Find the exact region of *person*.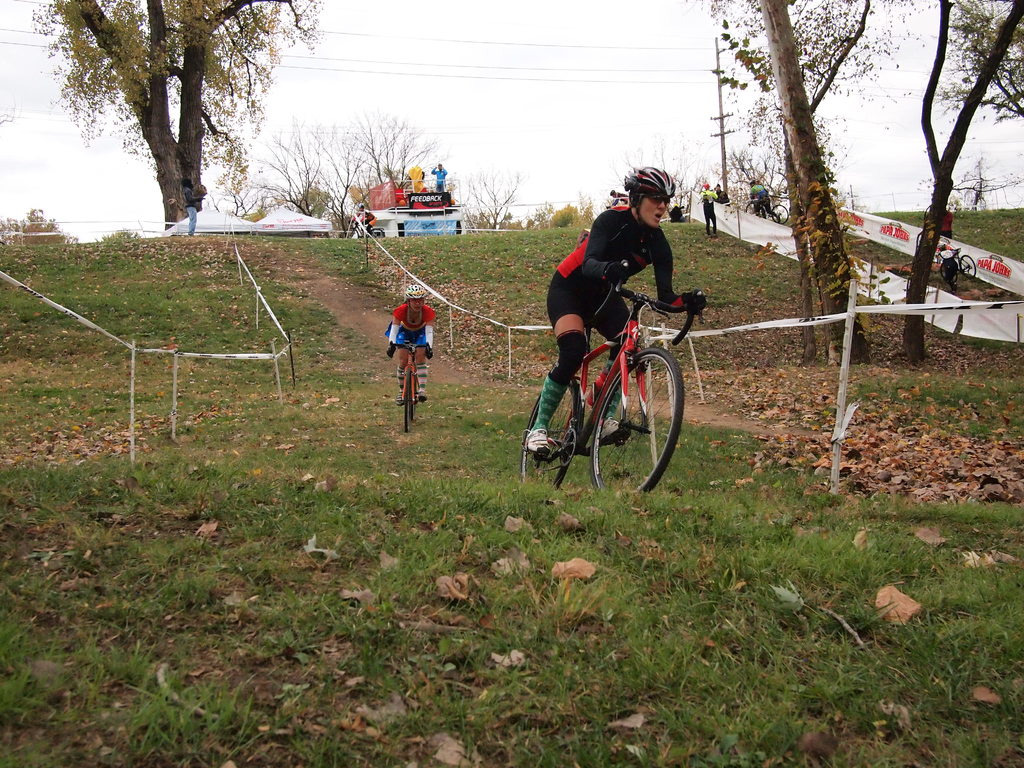
Exact region: box(744, 177, 787, 227).
